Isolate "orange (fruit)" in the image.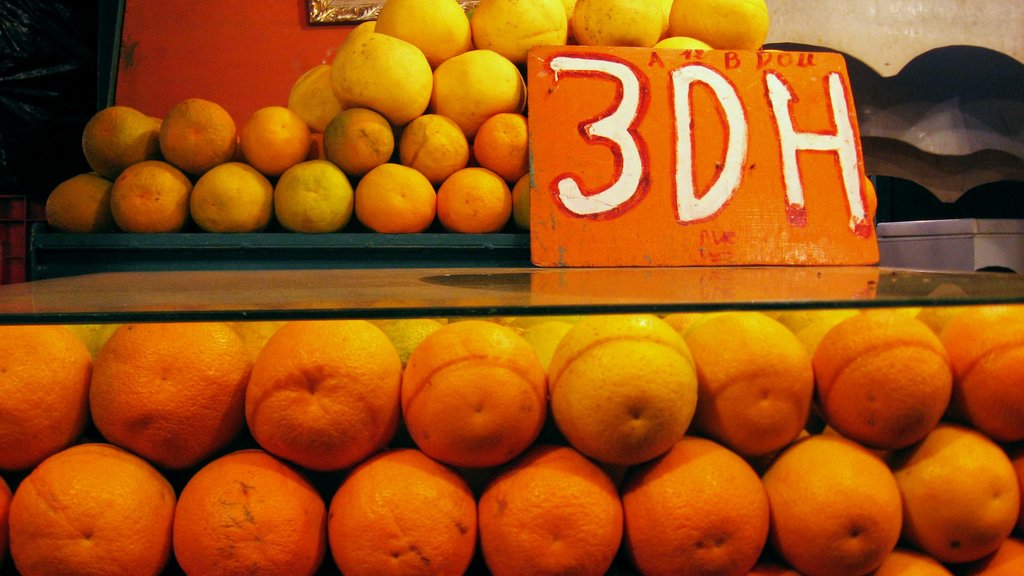
Isolated region: bbox=(638, 431, 768, 575).
